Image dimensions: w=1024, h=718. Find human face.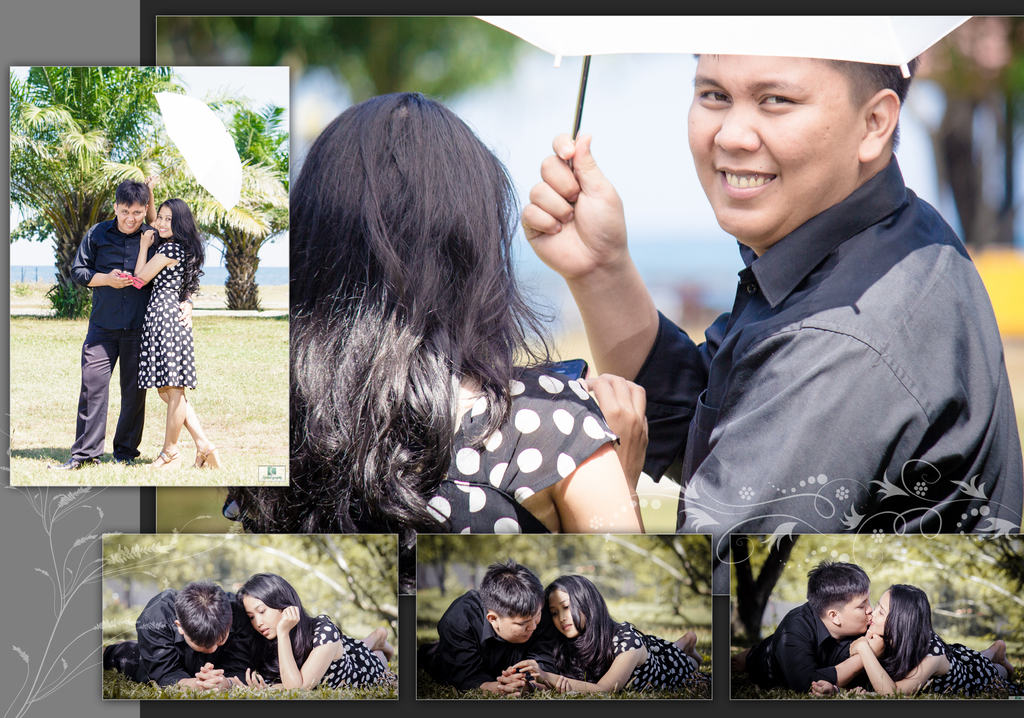
[left=840, top=591, right=870, bottom=630].
